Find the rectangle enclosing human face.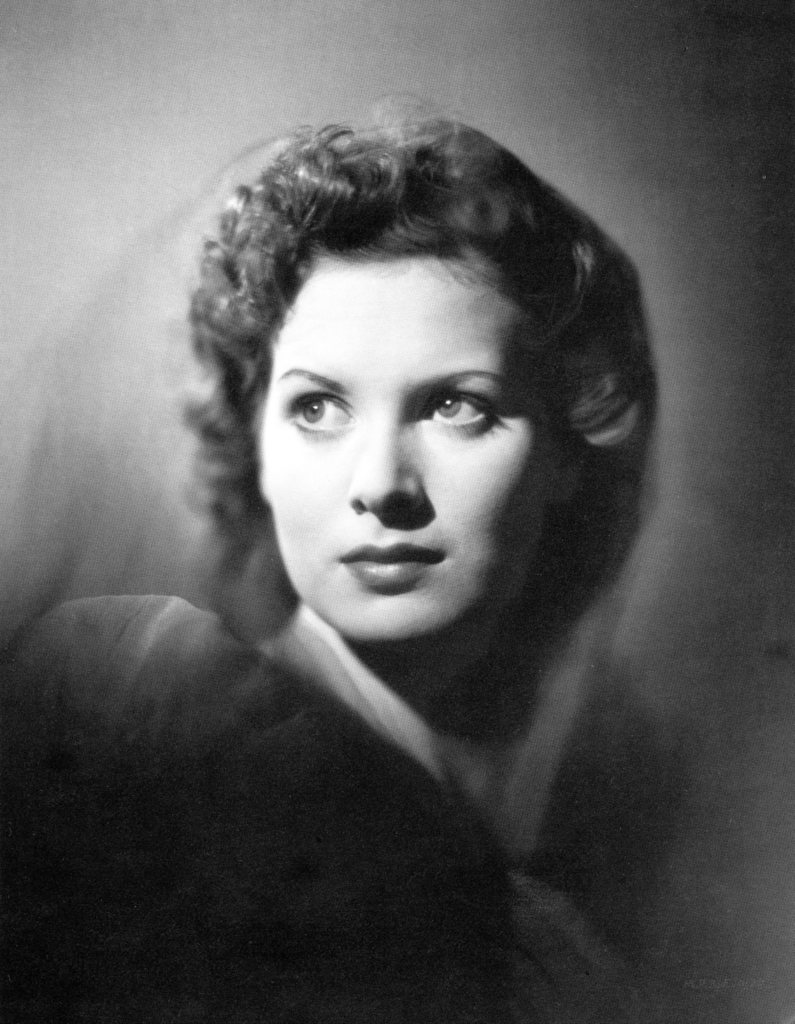
[262,263,540,641].
